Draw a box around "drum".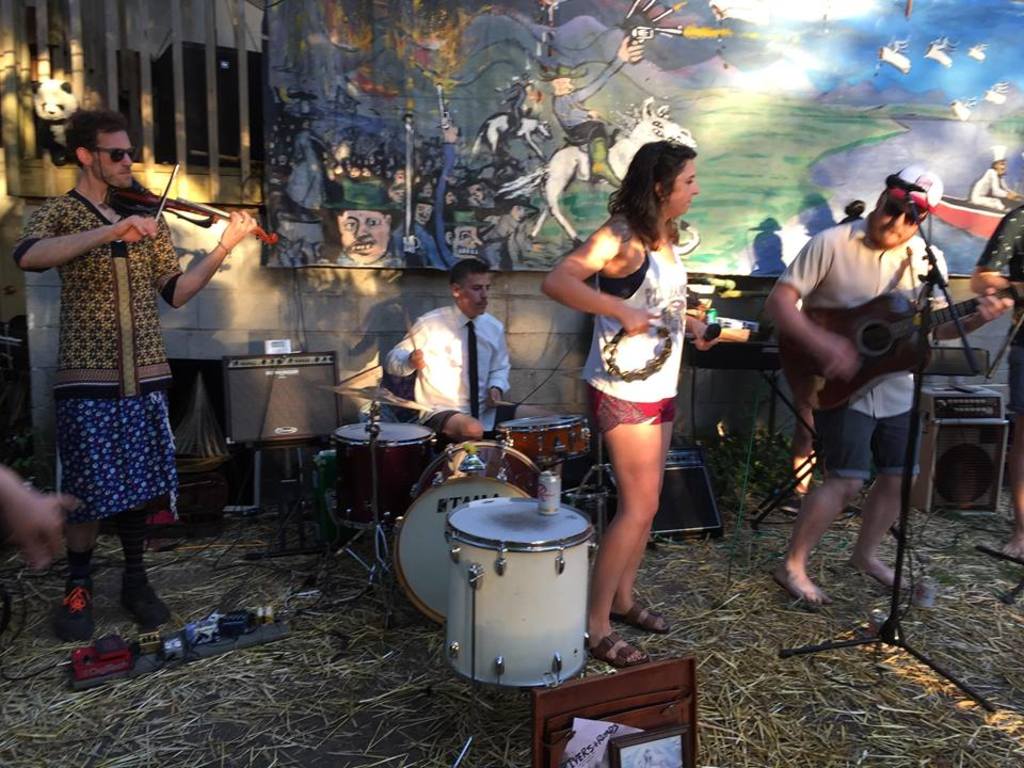
<bbox>432, 489, 599, 689</bbox>.
